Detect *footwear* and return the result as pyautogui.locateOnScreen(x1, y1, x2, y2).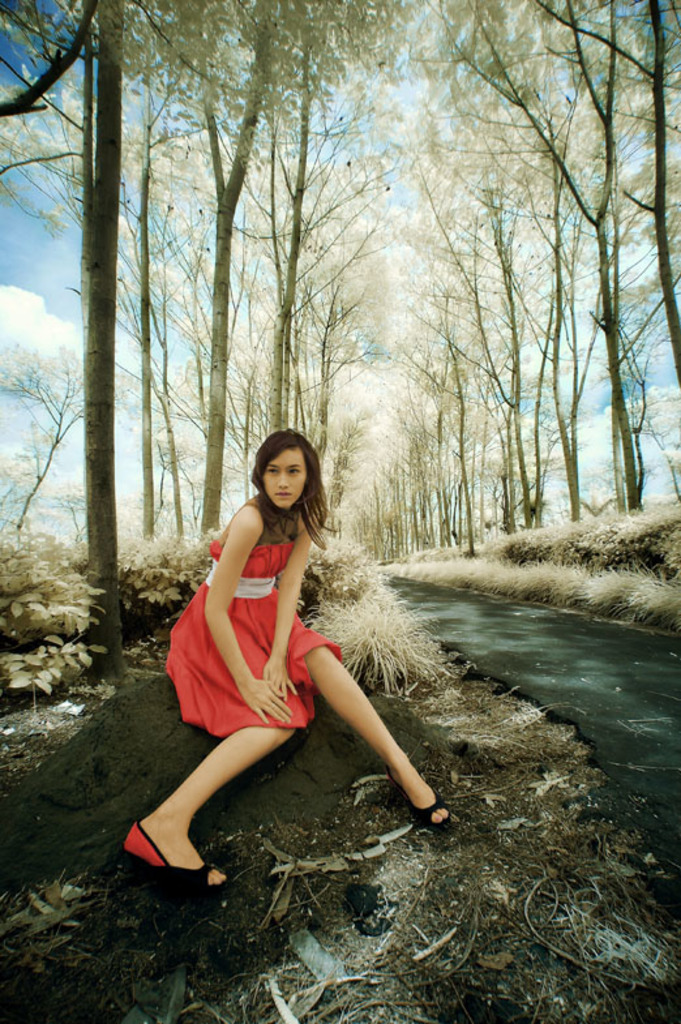
pyautogui.locateOnScreen(391, 792, 458, 836).
